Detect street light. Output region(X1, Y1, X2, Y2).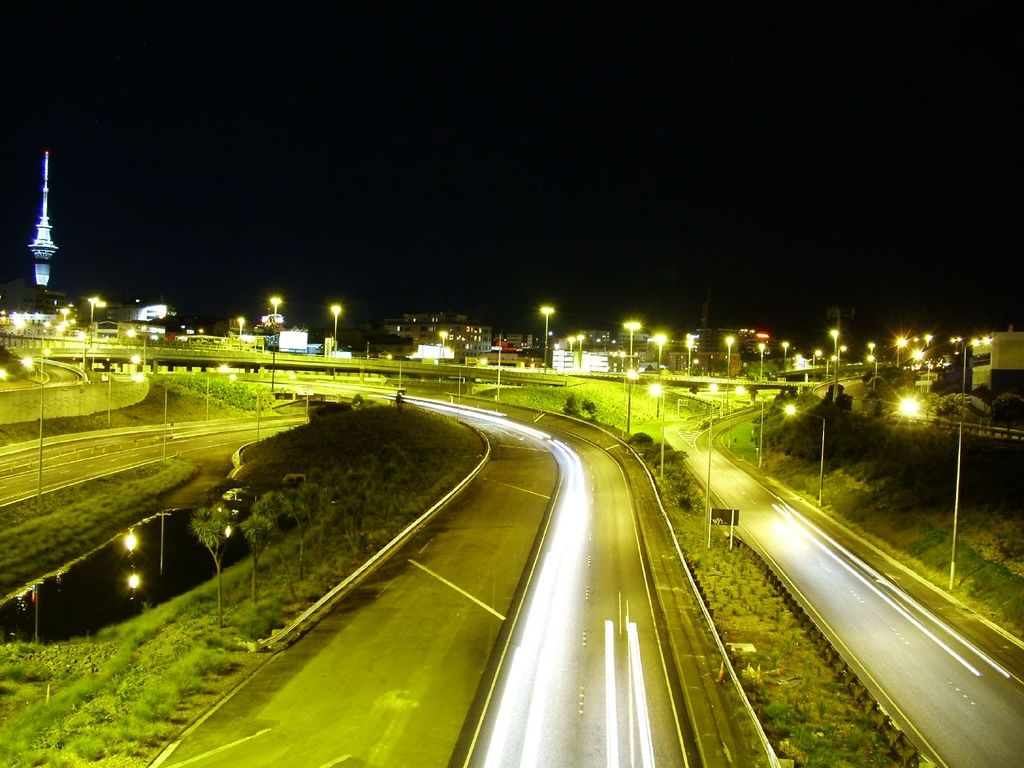
region(778, 400, 834, 504).
